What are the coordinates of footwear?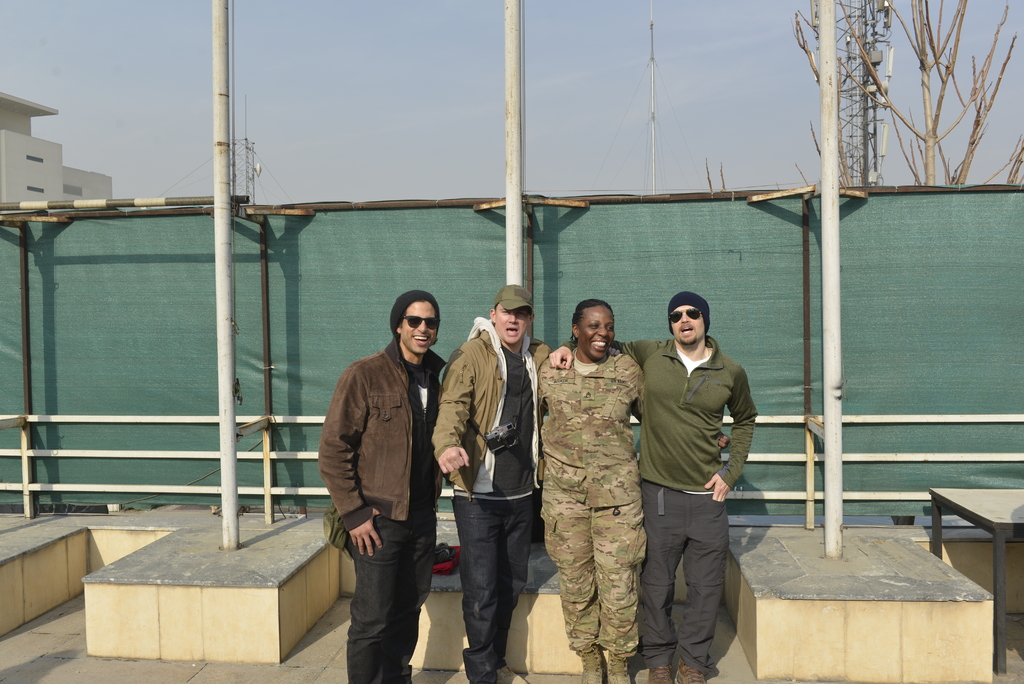
[676, 662, 705, 683].
